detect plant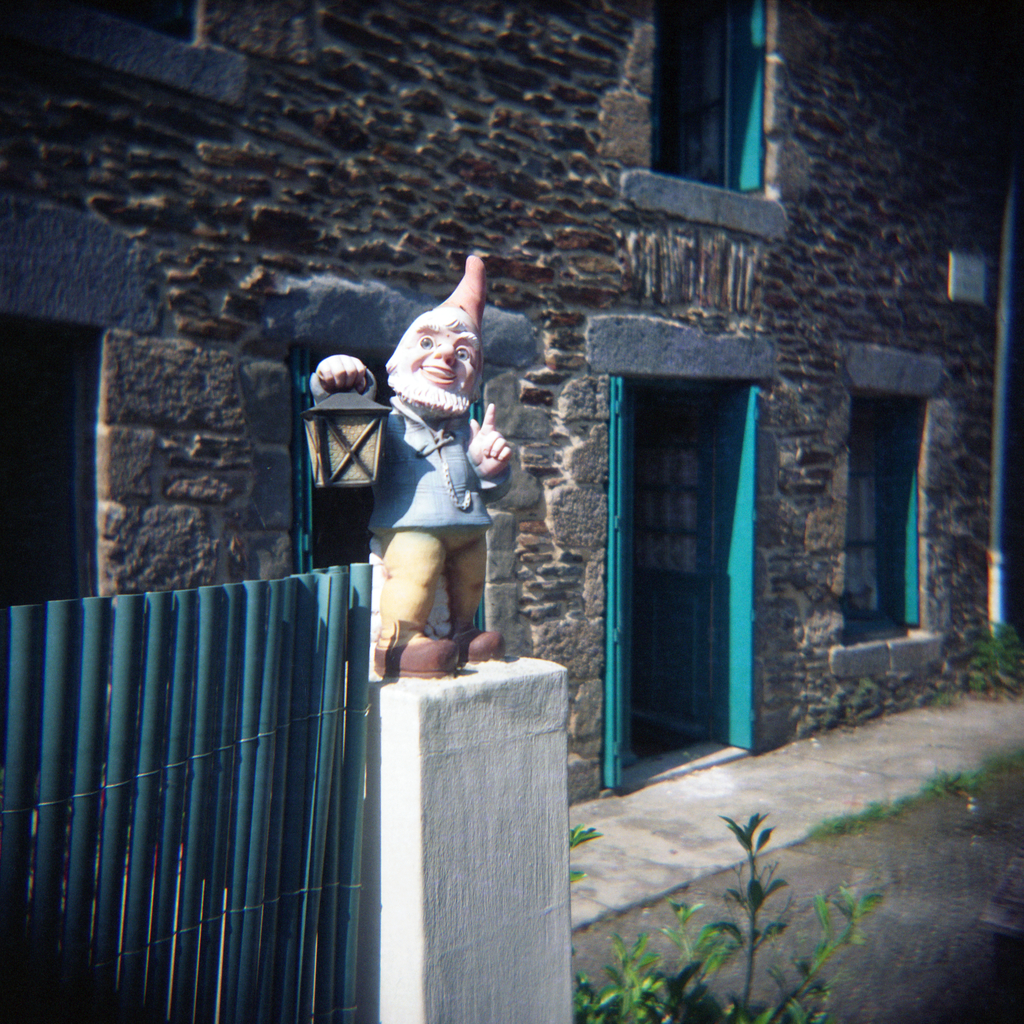
922 758 994 806
